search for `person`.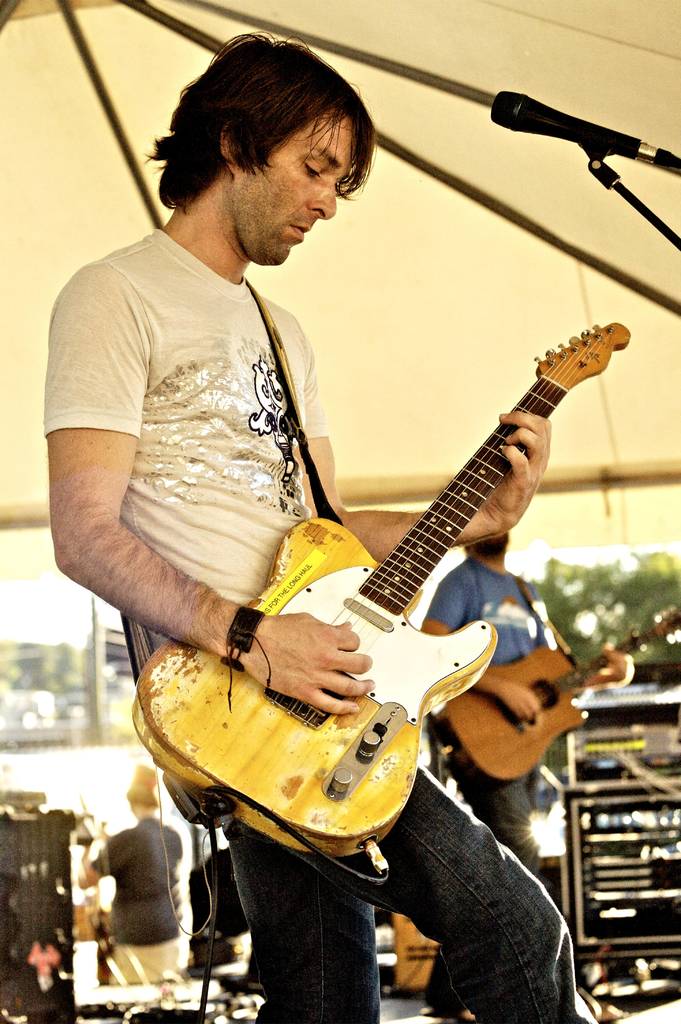
Found at (89, 43, 530, 960).
